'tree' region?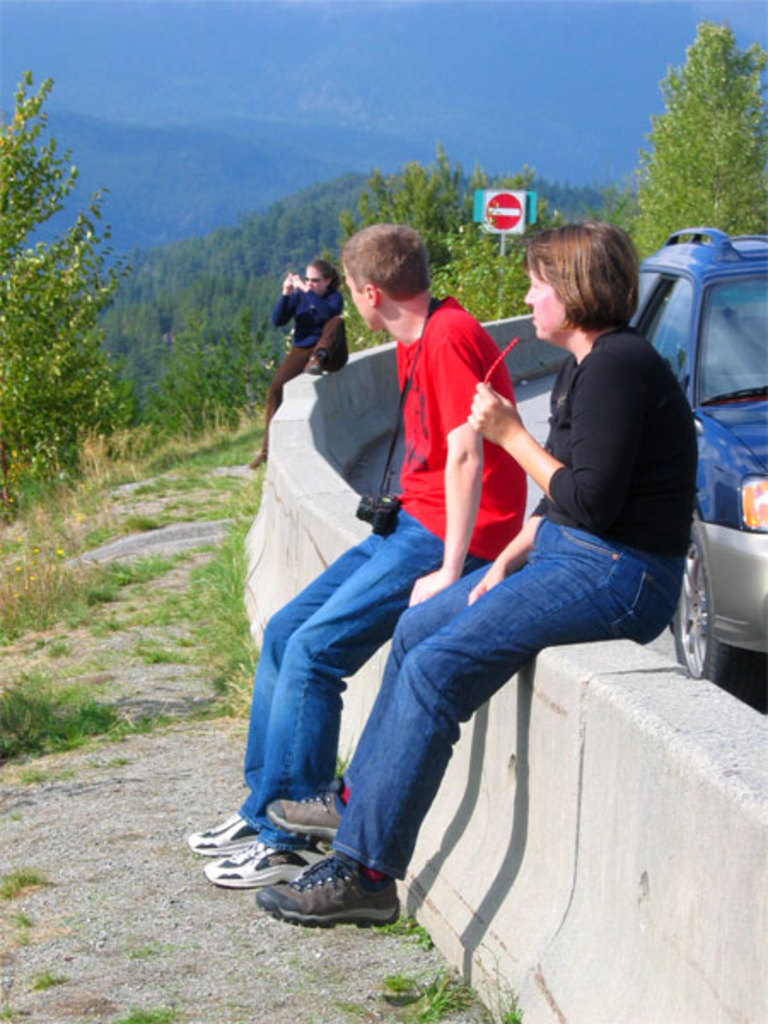
[150,311,273,444]
